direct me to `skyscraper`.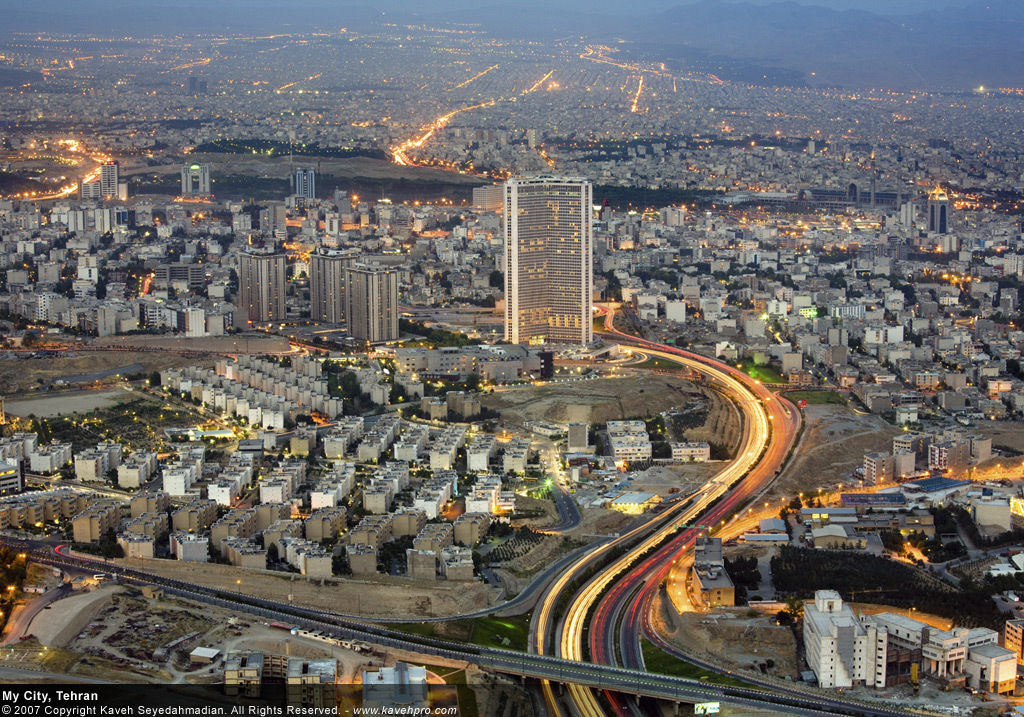
Direction: box=[928, 187, 965, 231].
